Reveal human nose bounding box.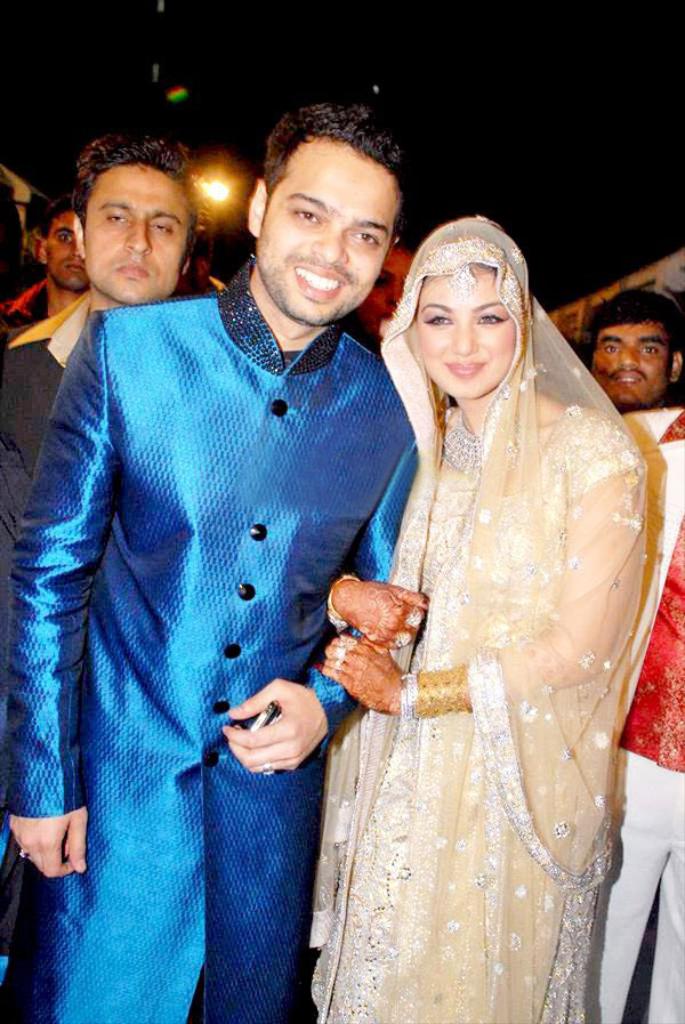
Revealed: region(611, 344, 643, 374).
